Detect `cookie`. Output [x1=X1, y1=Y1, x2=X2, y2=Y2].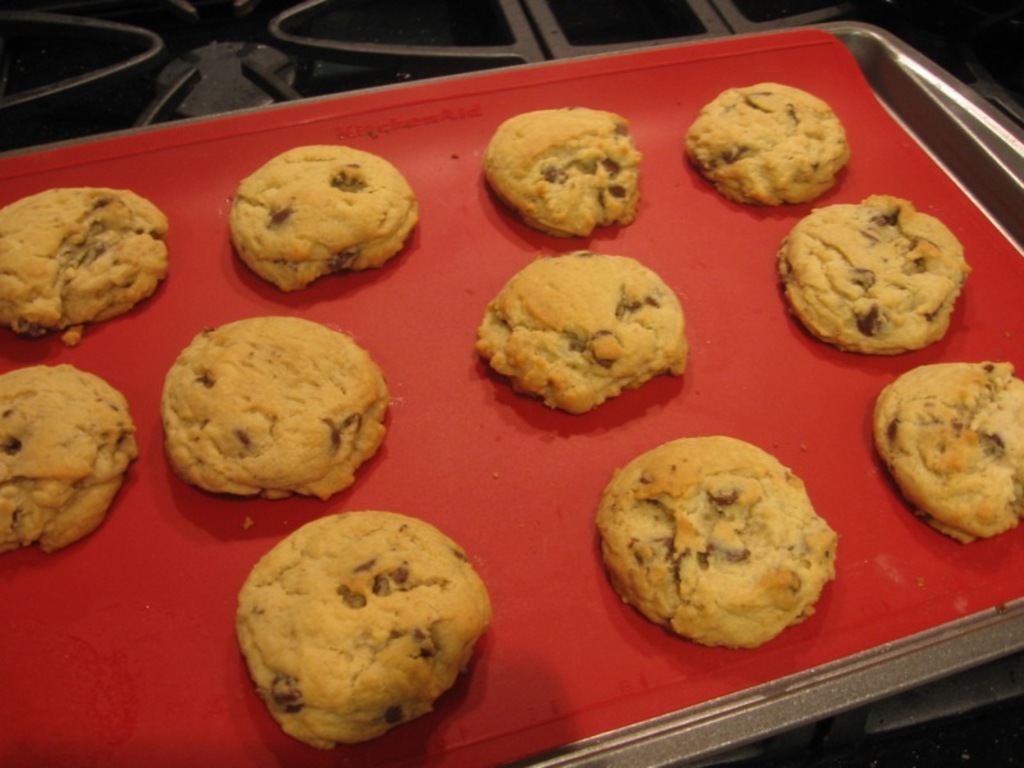
[x1=678, y1=79, x2=849, y2=206].
